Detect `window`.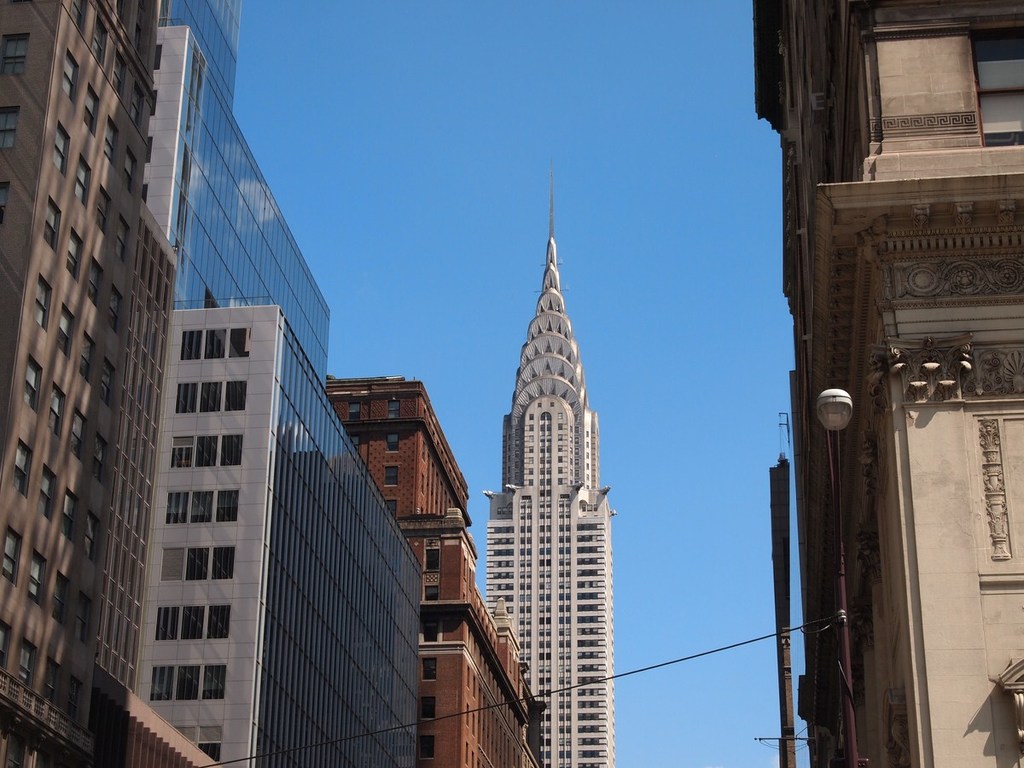
Detected at [22, 350, 44, 411].
